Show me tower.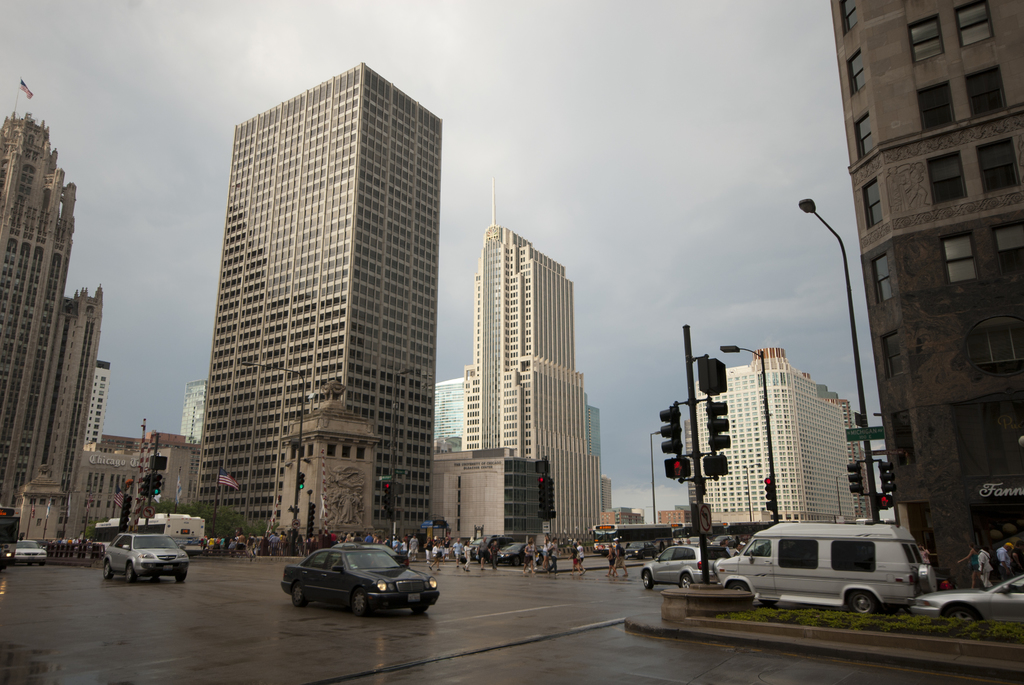
tower is here: Rect(86, 359, 110, 448).
